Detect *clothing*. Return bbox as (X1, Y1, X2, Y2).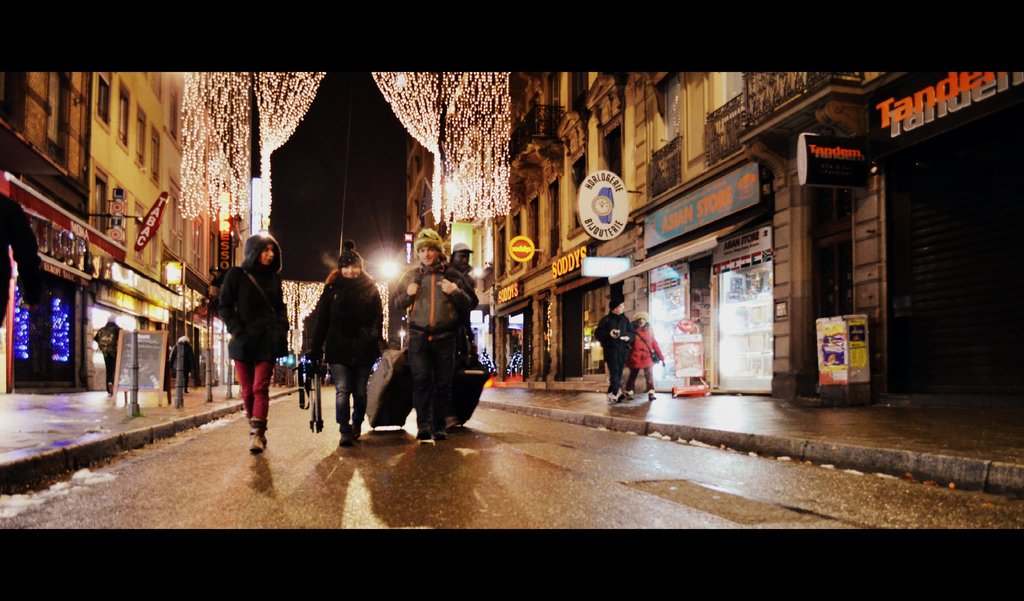
(305, 268, 384, 431).
